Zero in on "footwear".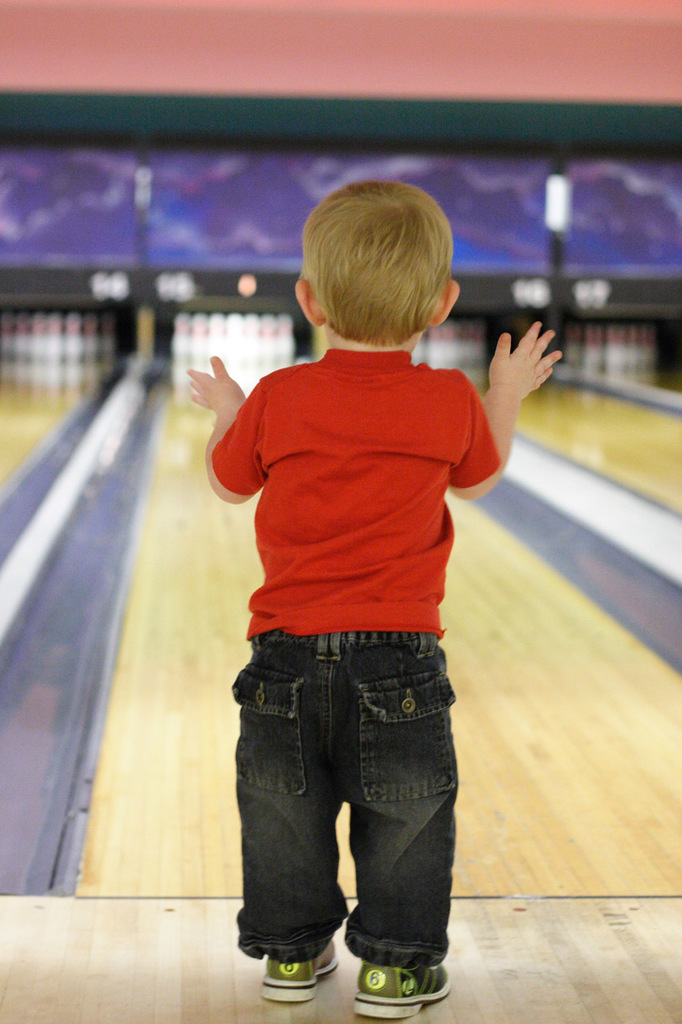
Zeroed in: [259,939,335,1001].
